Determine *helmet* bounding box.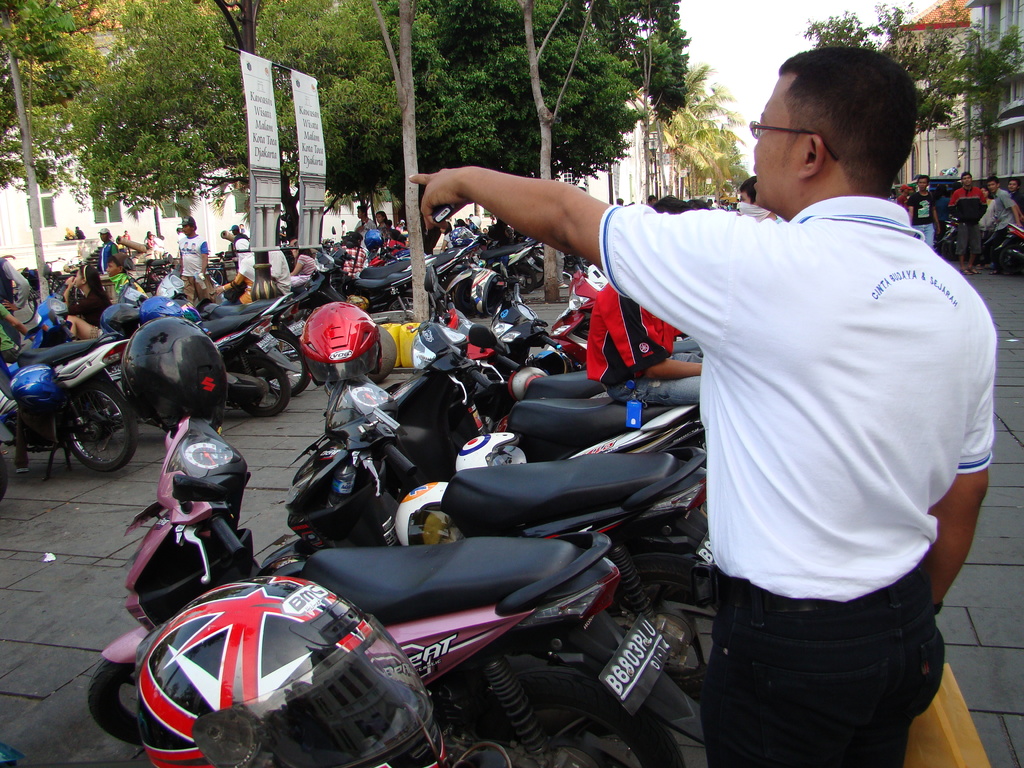
Determined: crop(138, 295, 178, 324).
